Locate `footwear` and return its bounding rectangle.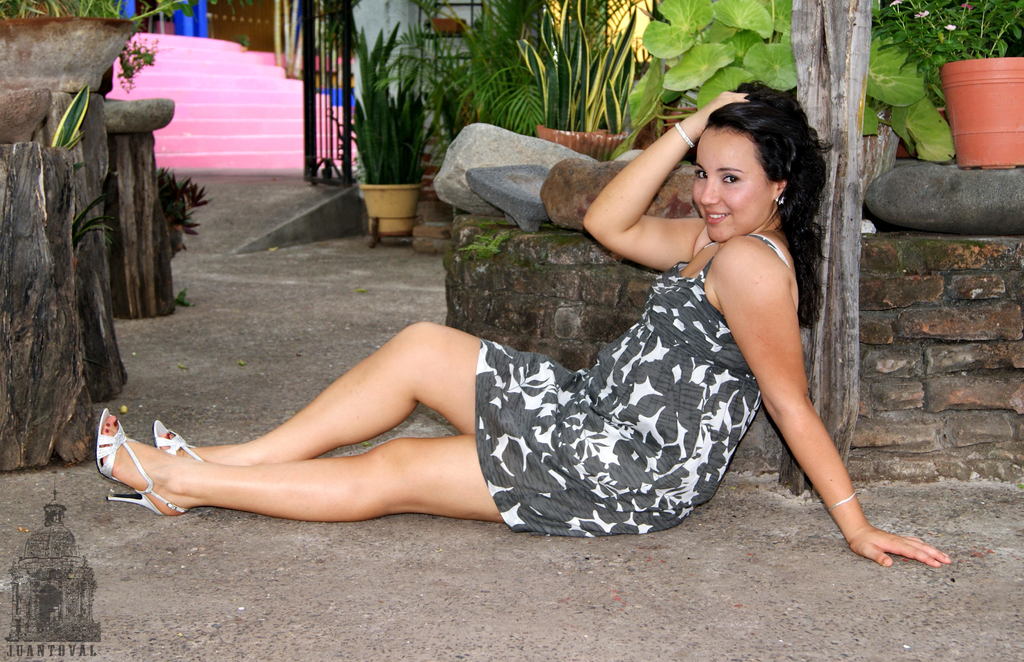
bbox(152, 420, 204, 462).
